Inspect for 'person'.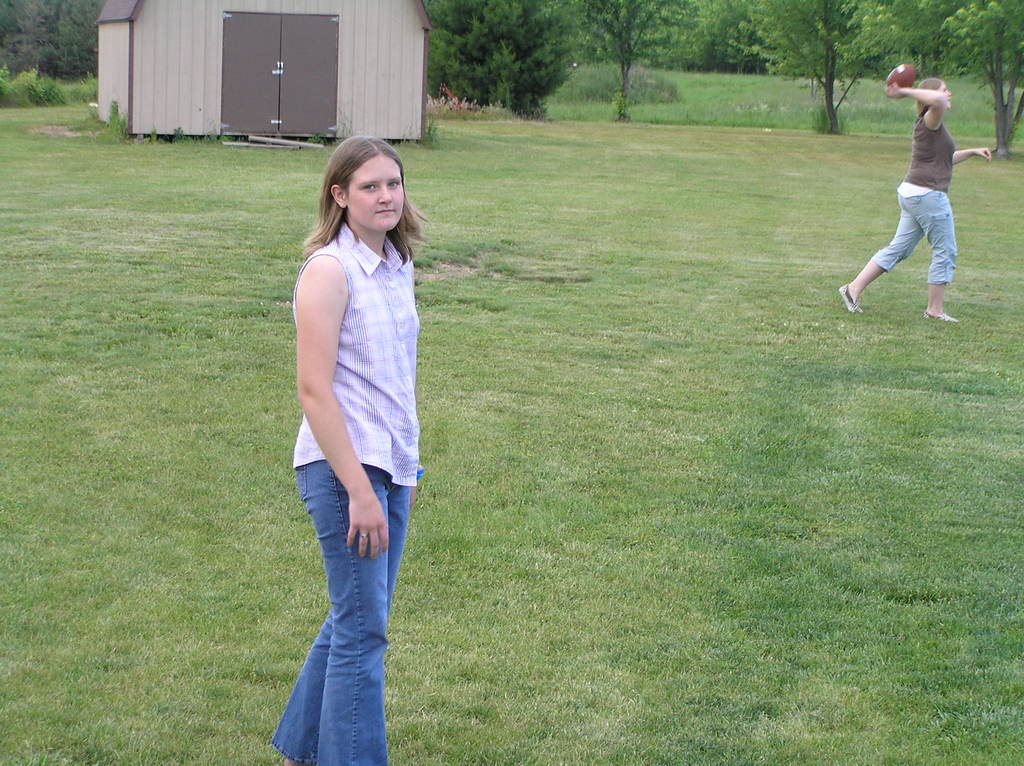
Inspection: 266, 129, 430, 765.
